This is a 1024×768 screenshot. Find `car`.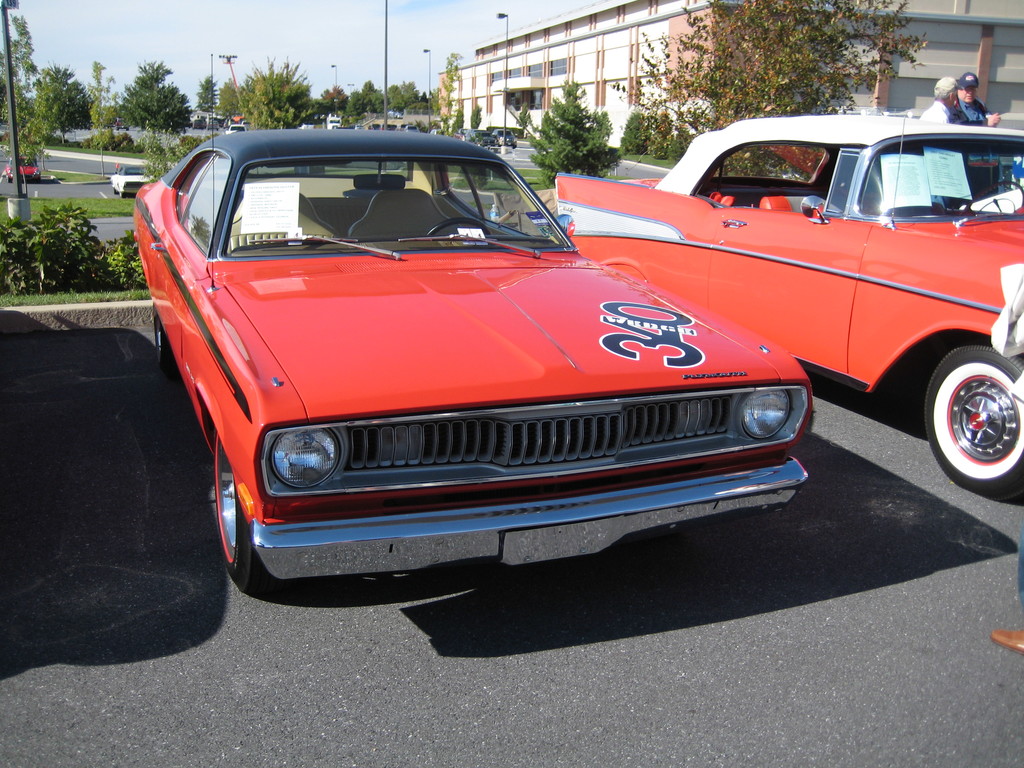
Bounding box: {"x1": 225, "y1": 124, "x2": 244, "y2": 134}.
